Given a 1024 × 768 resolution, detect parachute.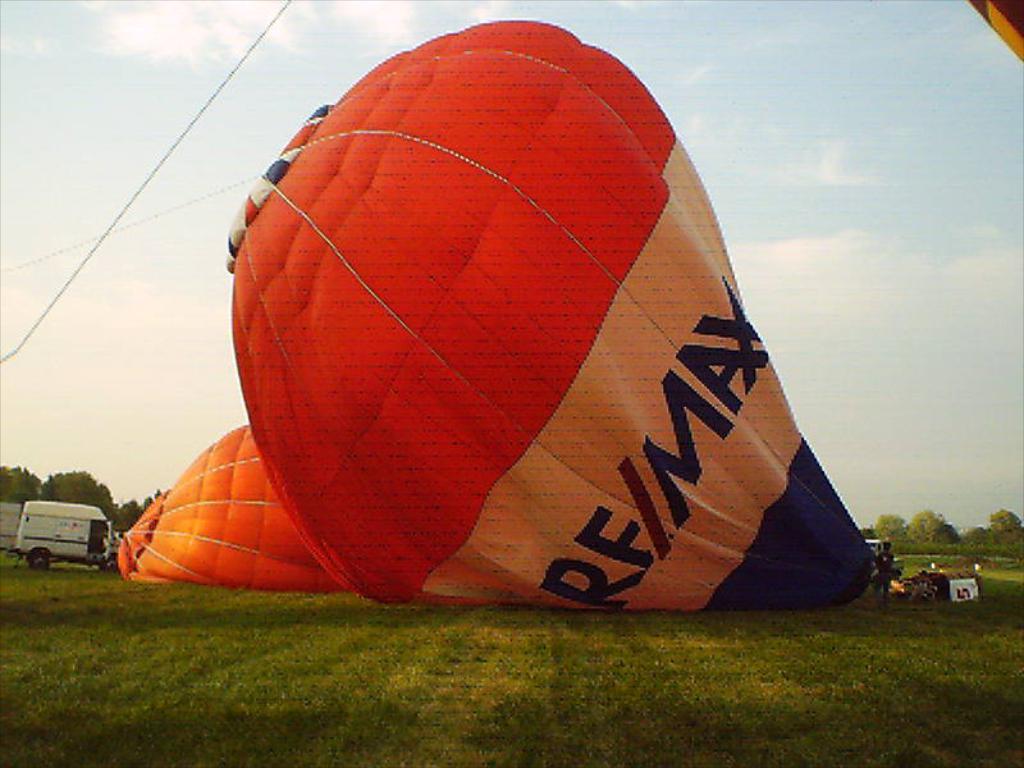
(x1=974, y1=0, x2=1023, y2=59).
